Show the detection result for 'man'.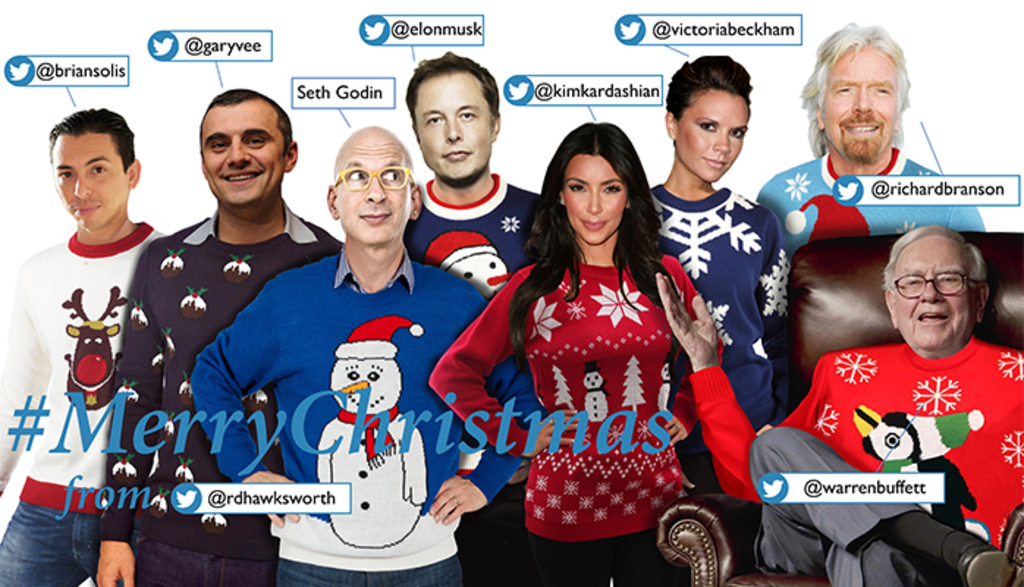
406 51 557 586.
